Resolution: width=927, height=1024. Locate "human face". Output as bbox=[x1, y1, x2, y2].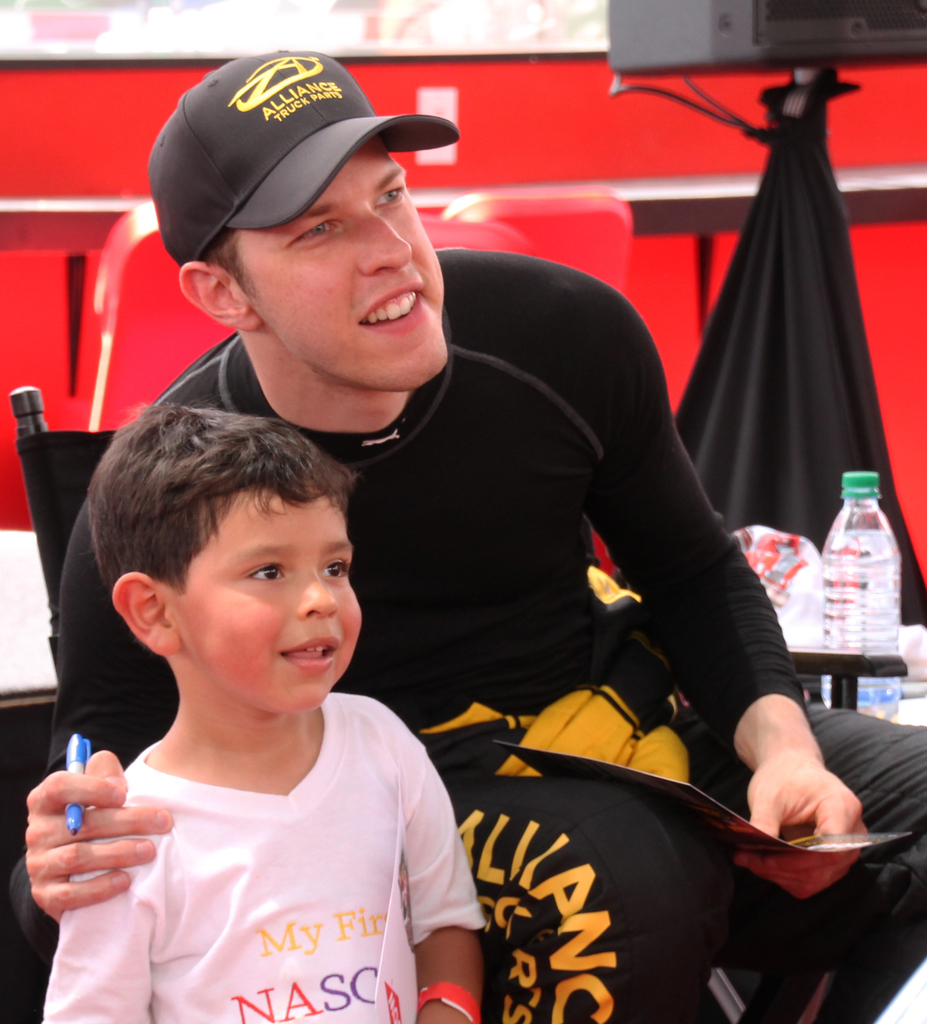
bbox=[170, 489, 364, 710].
